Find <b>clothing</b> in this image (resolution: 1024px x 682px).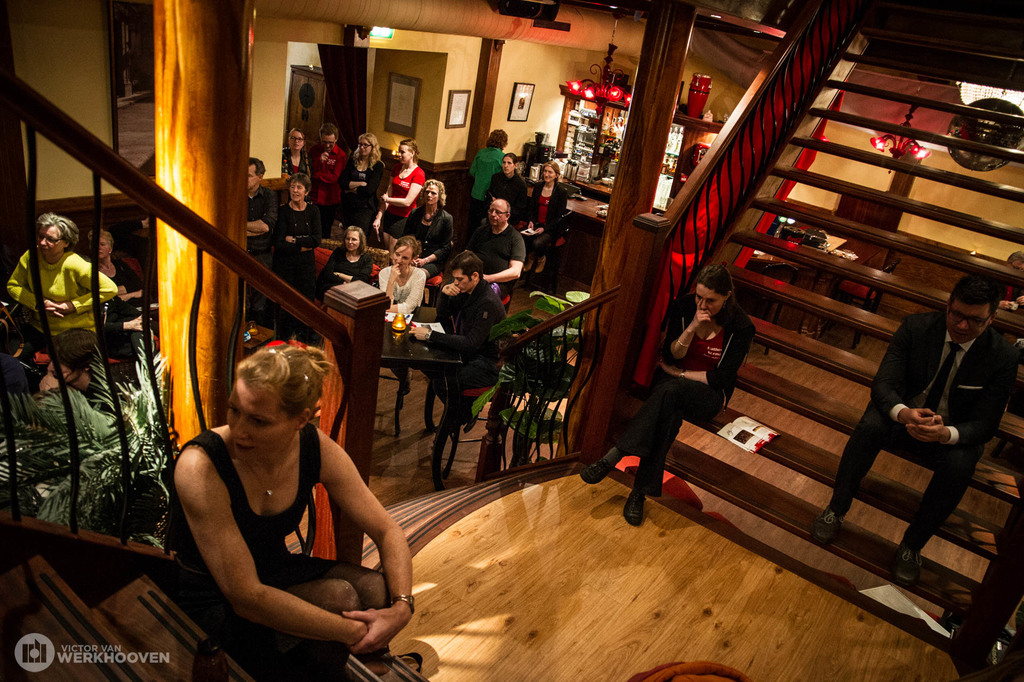
(x1=2, y1=248, x2=126, y2=368).
